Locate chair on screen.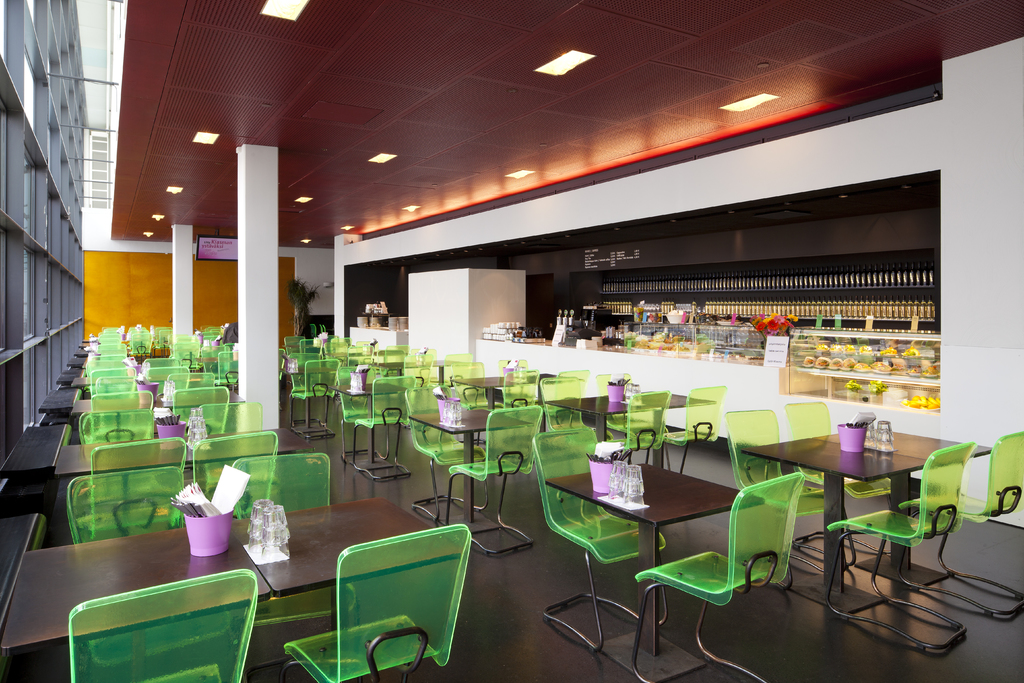
On screen at l=308, t=513, r=477, b=677.
